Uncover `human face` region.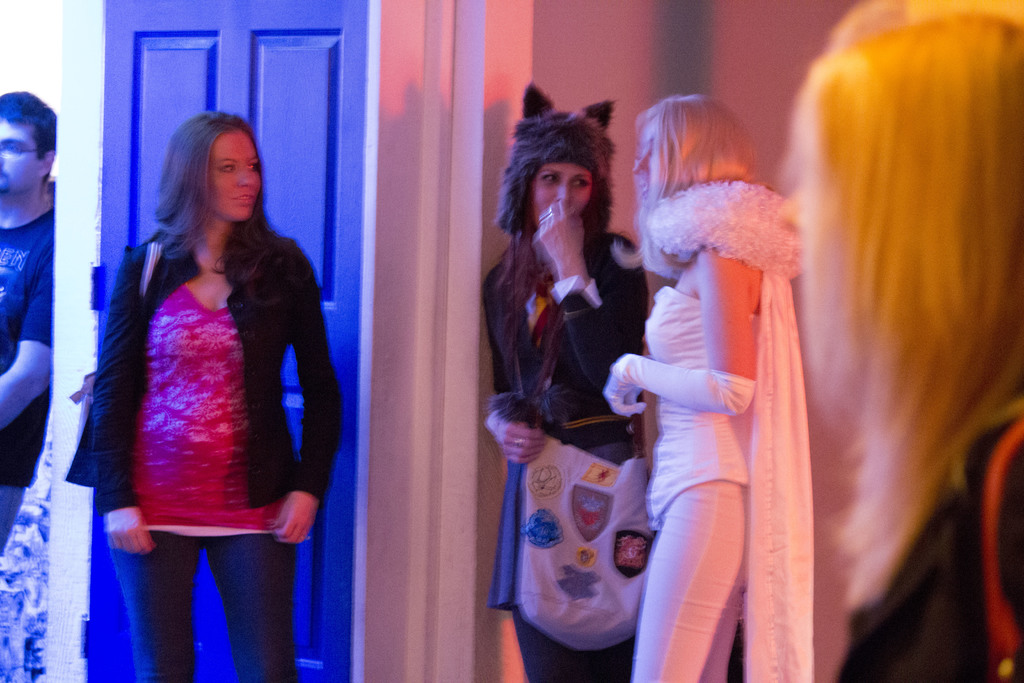
Uncovered: {"left": 0, "top": 117, "right": 51, "bottom": 195}.
